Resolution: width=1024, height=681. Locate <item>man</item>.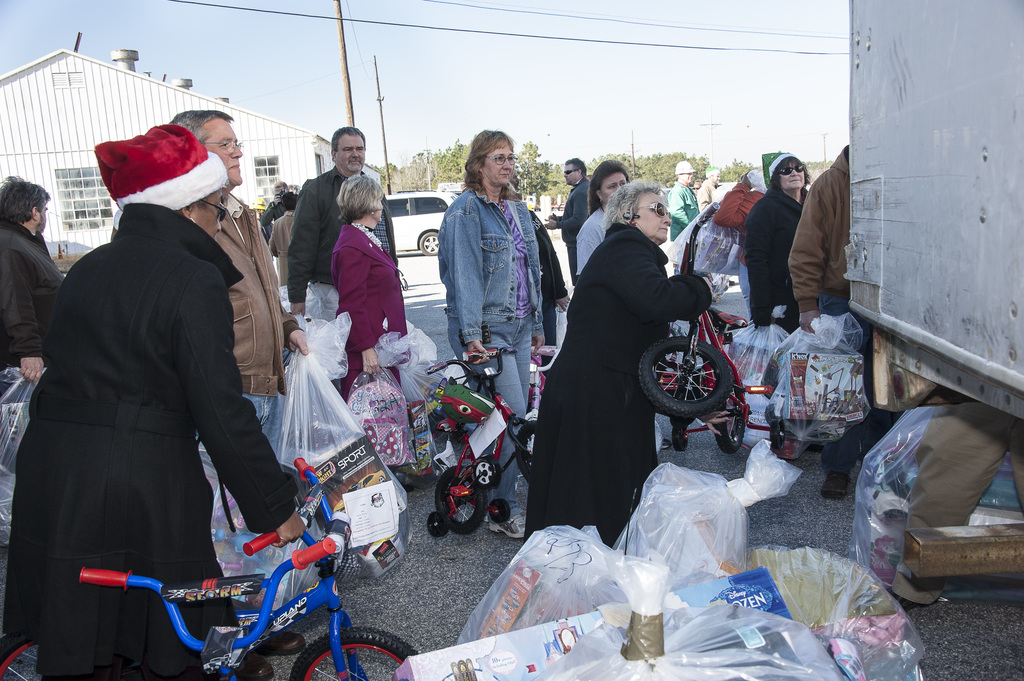
[169, 105, 307, 547].
